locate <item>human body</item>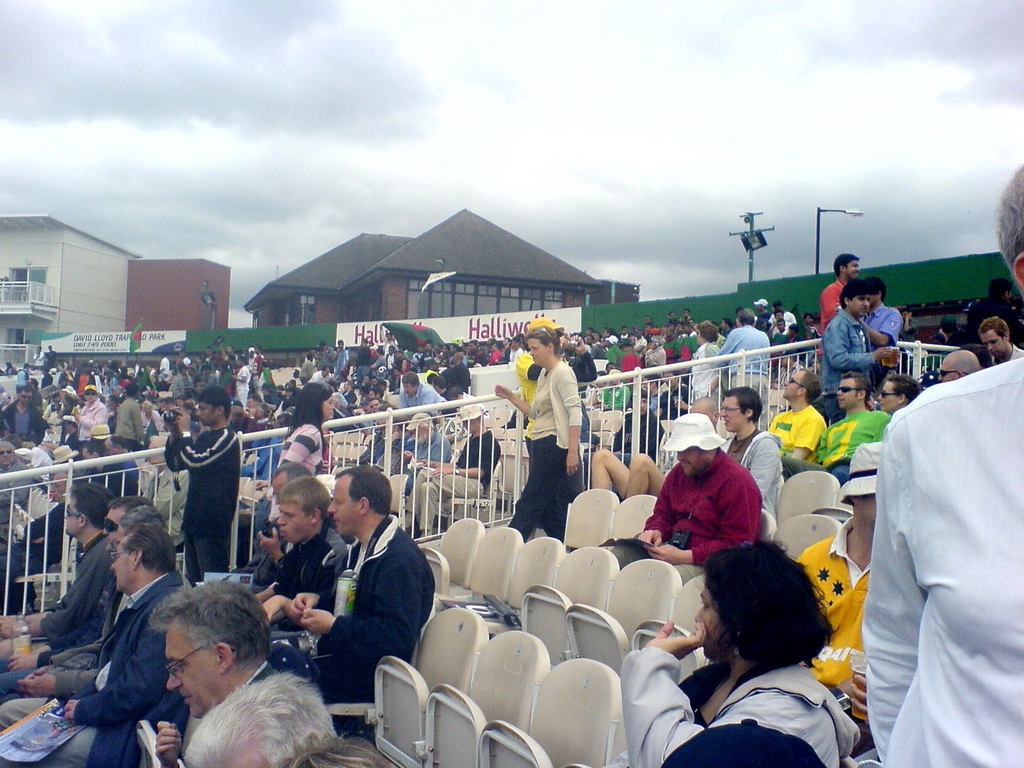
793 520 868 751
